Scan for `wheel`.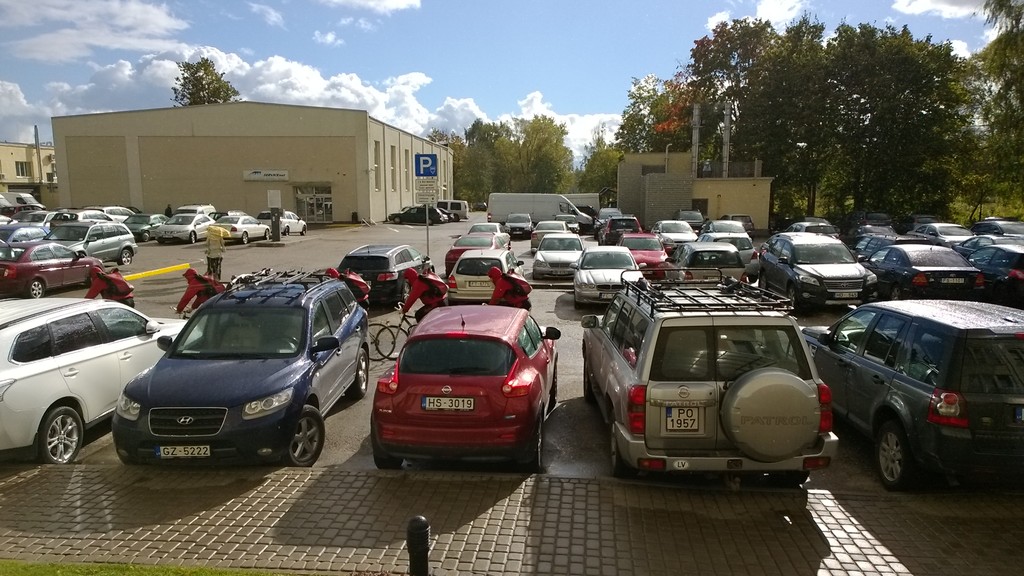
Scan result: <box>582,359,594,404</box>.
